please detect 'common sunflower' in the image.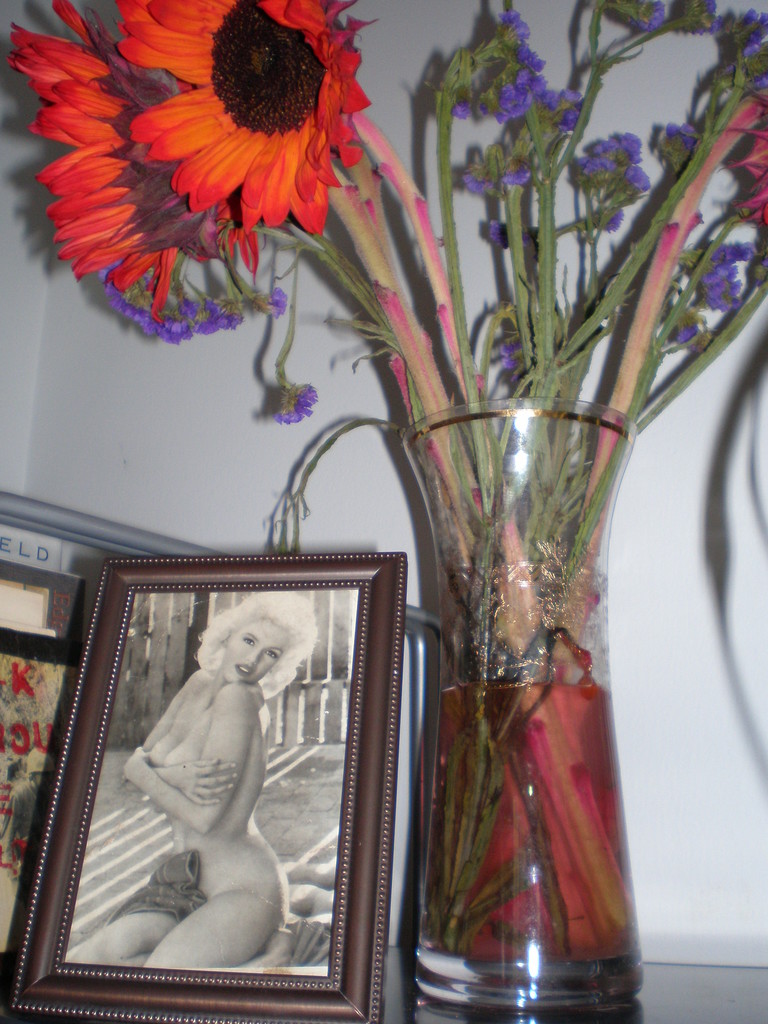
pyautogui.locateOnScreen(29, 0, 213, 290).
